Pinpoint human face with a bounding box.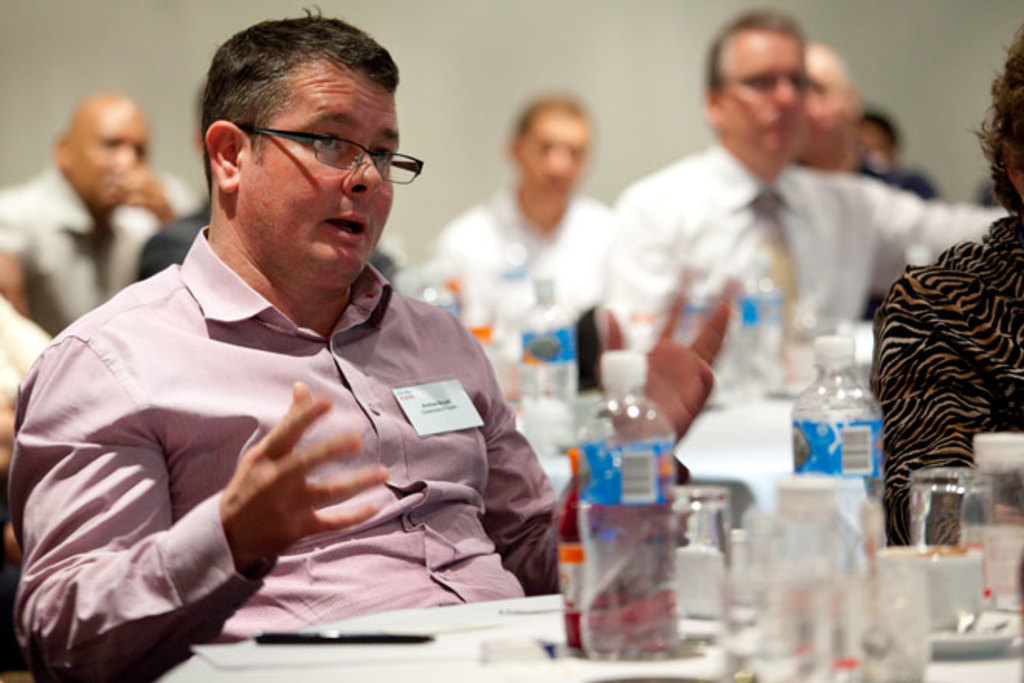
521:116:588:189.
